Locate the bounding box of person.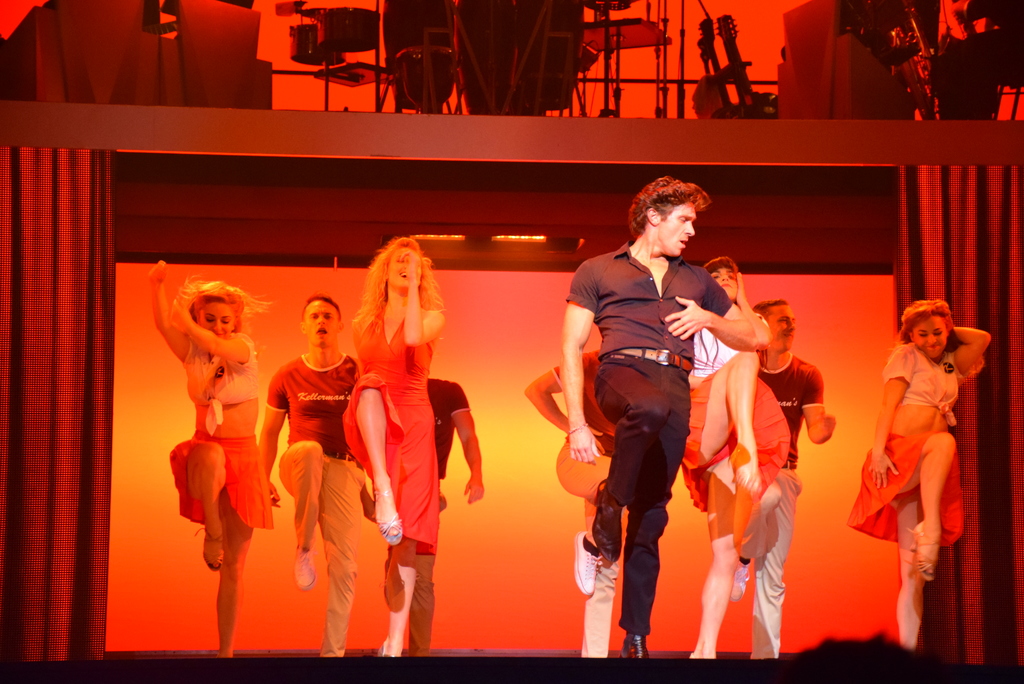
Bounding box: (x1=750, y1=296, x2=835, y2=665).
